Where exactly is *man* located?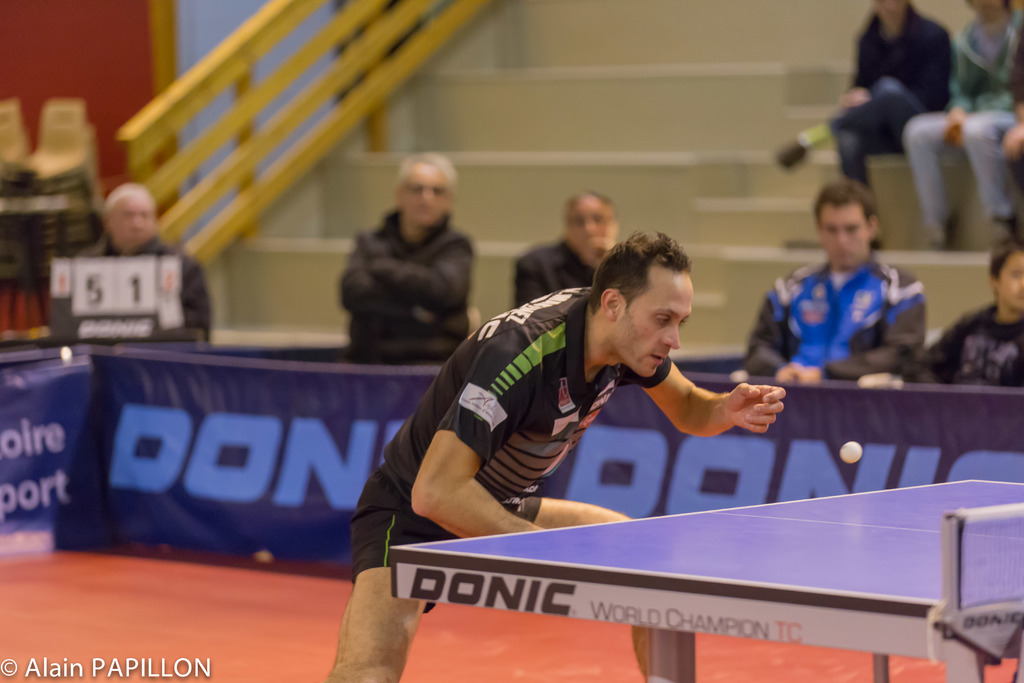
Its bounding box is (72, 177, 215, 344).
